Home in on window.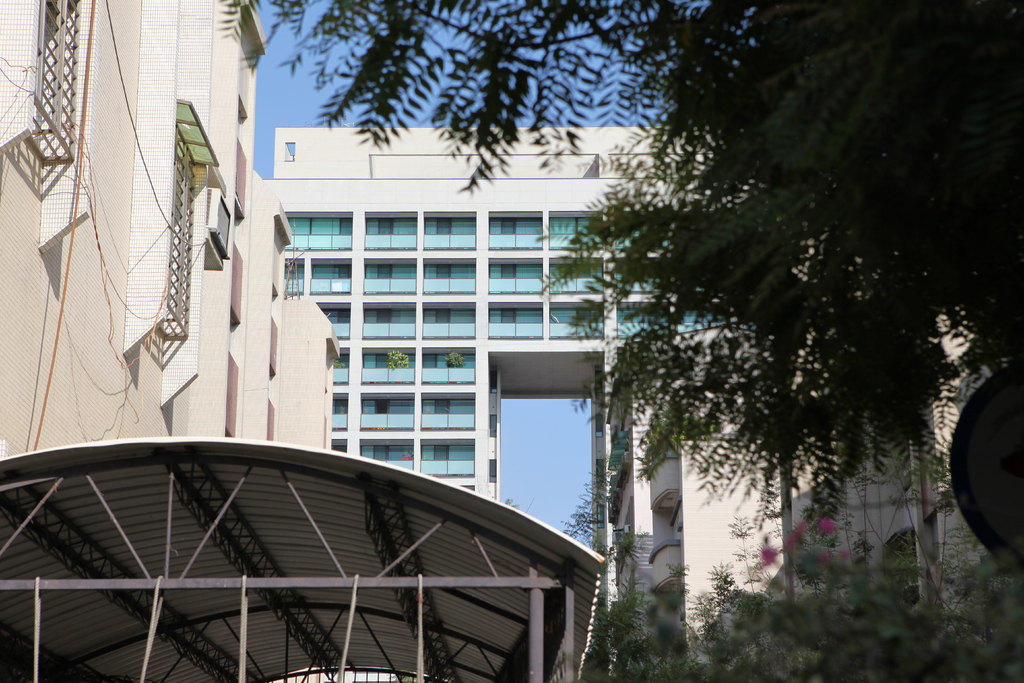
Homed in at box=[332, 347, 350, 384].
